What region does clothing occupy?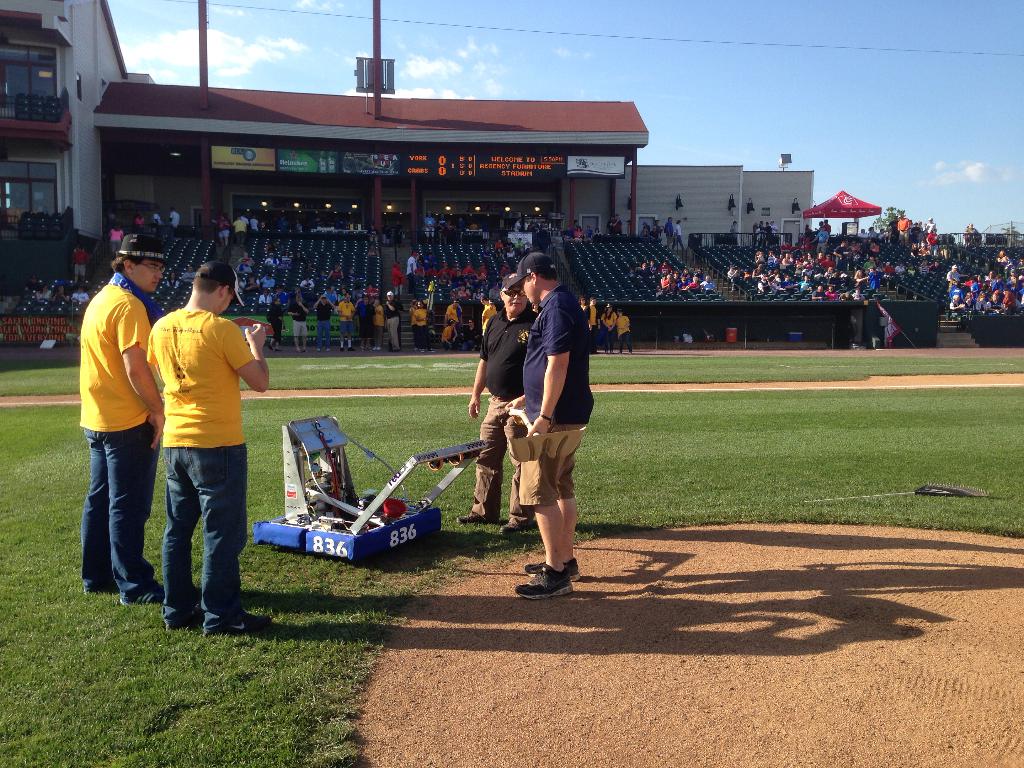
l=383, t=299, r=401, b=350.
